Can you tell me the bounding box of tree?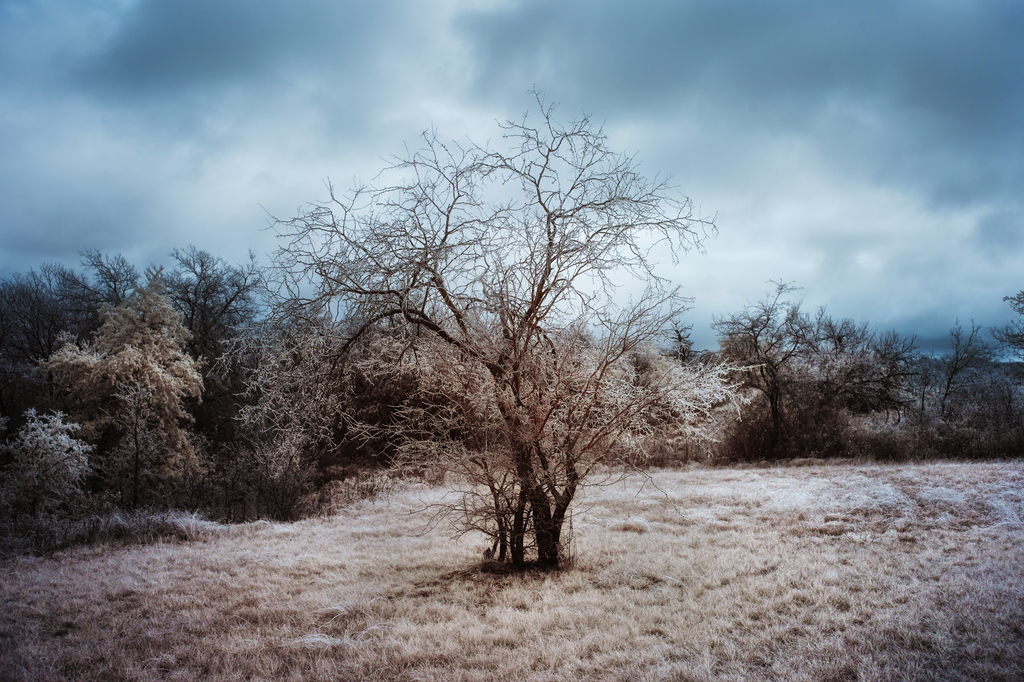
(913,311,993,458).
